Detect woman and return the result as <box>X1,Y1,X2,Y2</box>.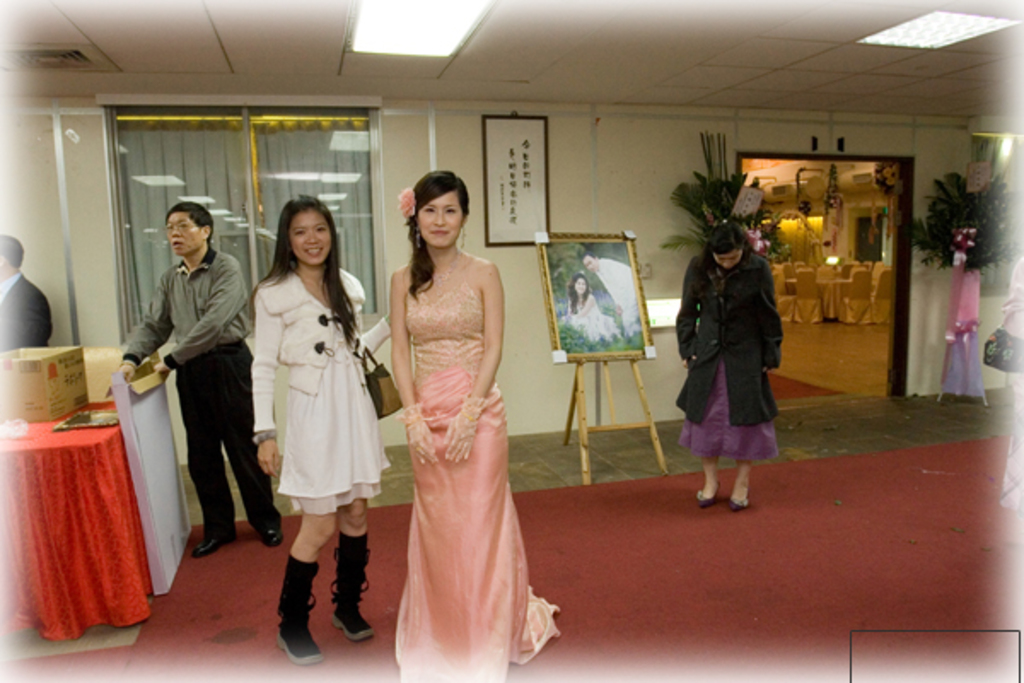
<box>387,162,582,681</box>.
